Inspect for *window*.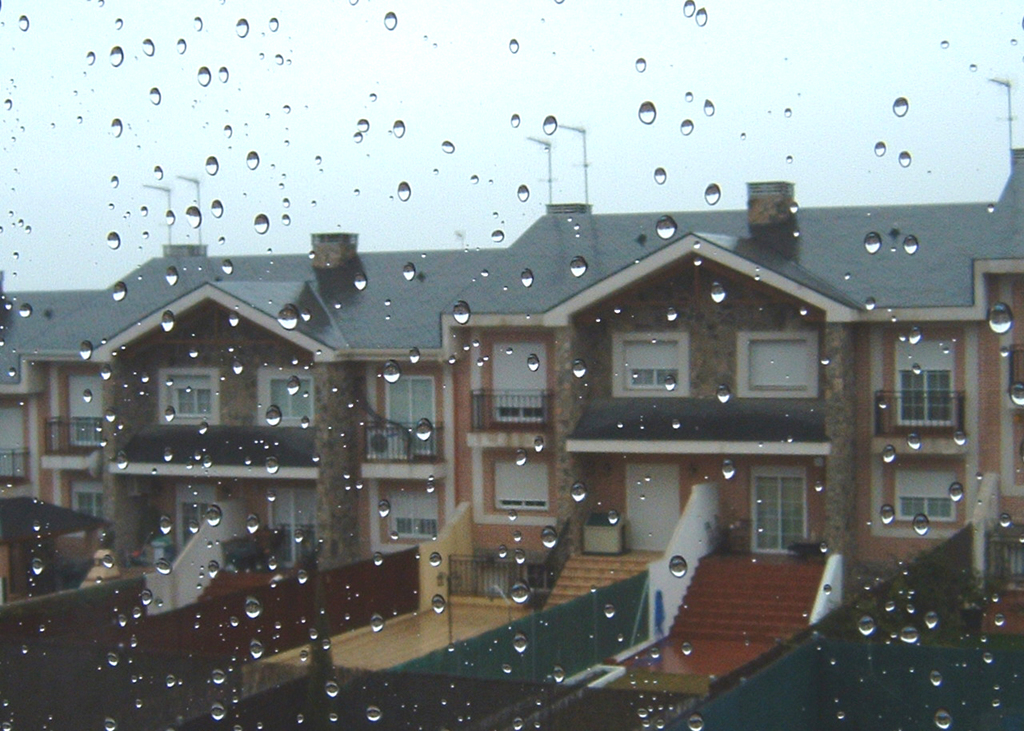
Inspection: (left=387, top=490, right=442, bottom=539).
